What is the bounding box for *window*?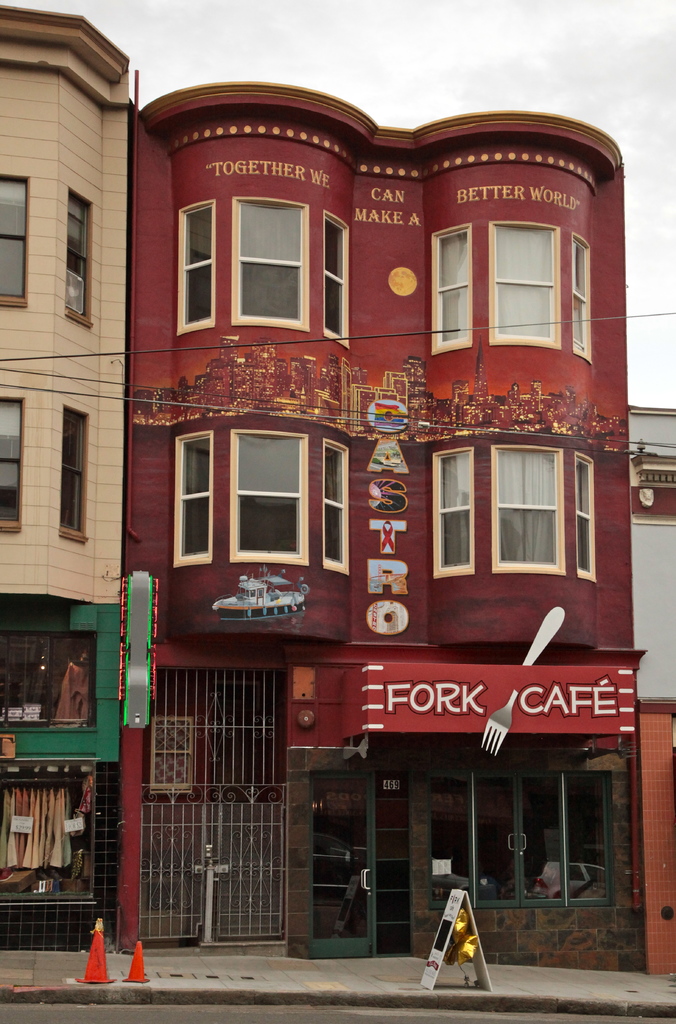
l=0, t=170, r=29, b=298.
